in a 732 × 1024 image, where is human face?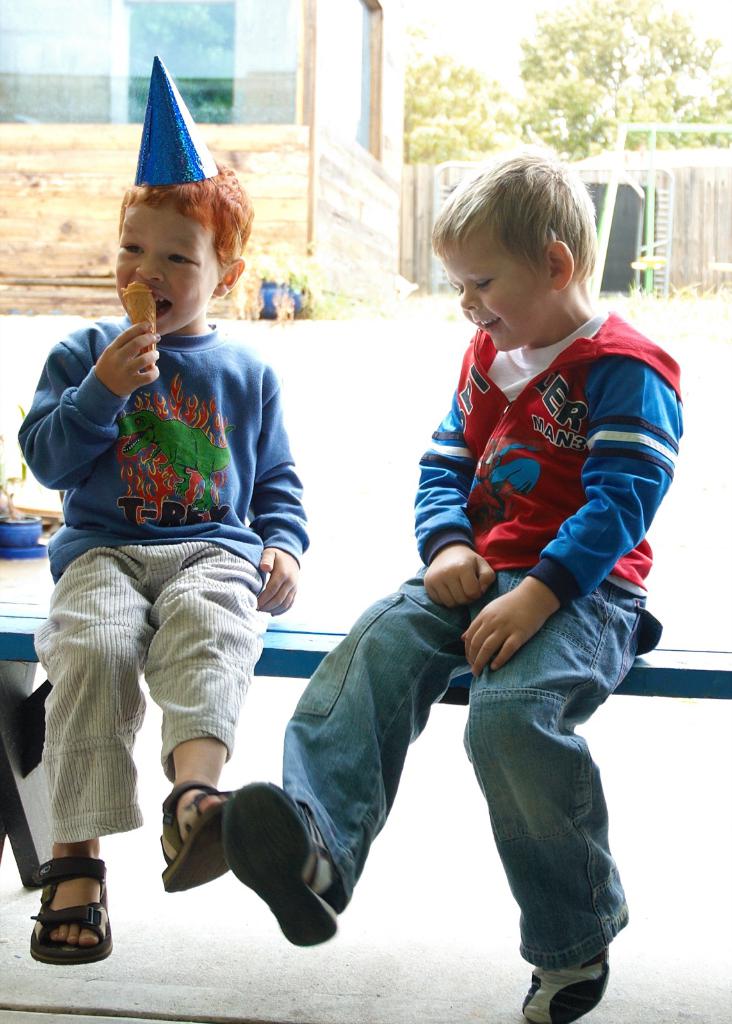
[x1=110, y1=206, x2=222, y2=346].
